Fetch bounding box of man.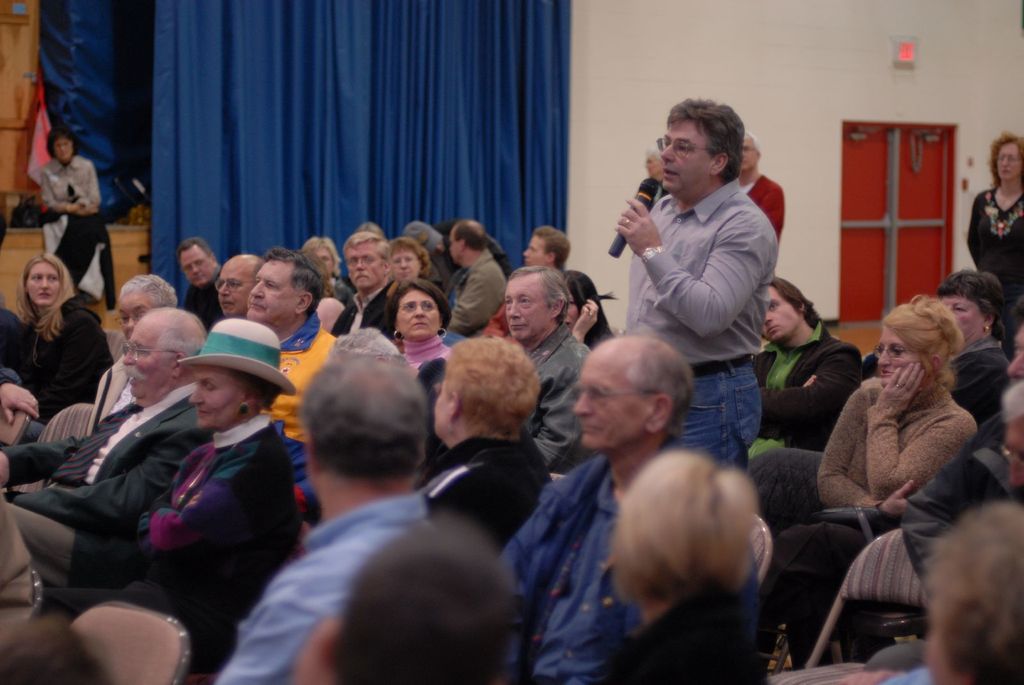
Bbox: bbox=(246, 248, 337, 517).
